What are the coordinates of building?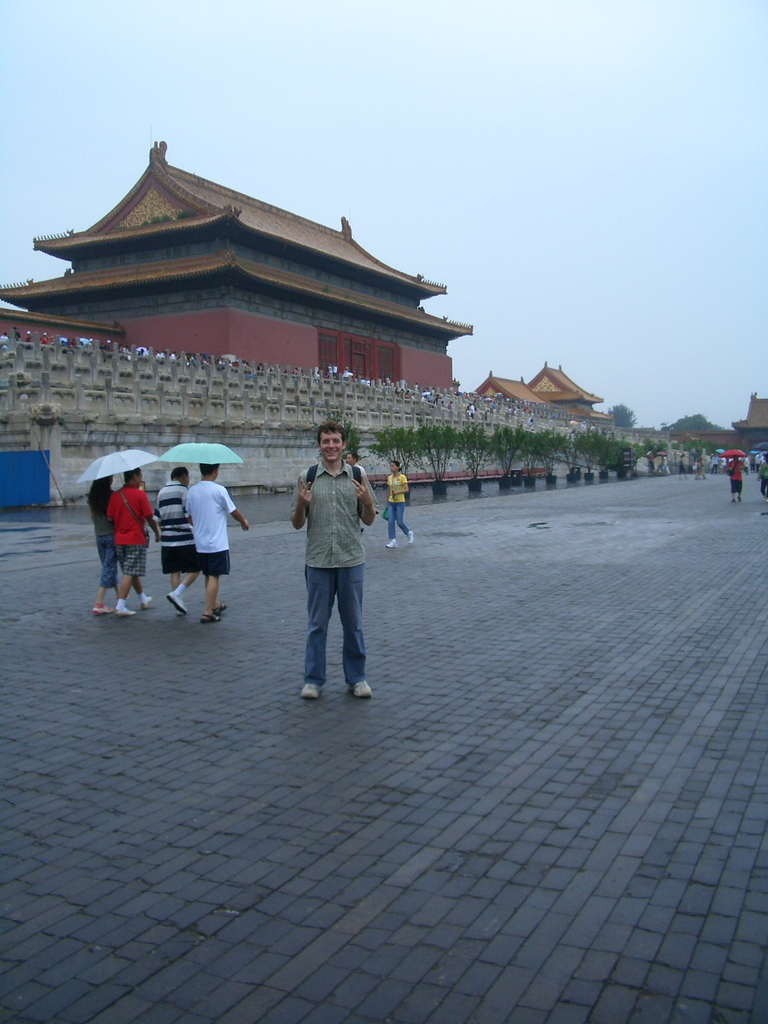
rect(0, 133, 476, 398).
